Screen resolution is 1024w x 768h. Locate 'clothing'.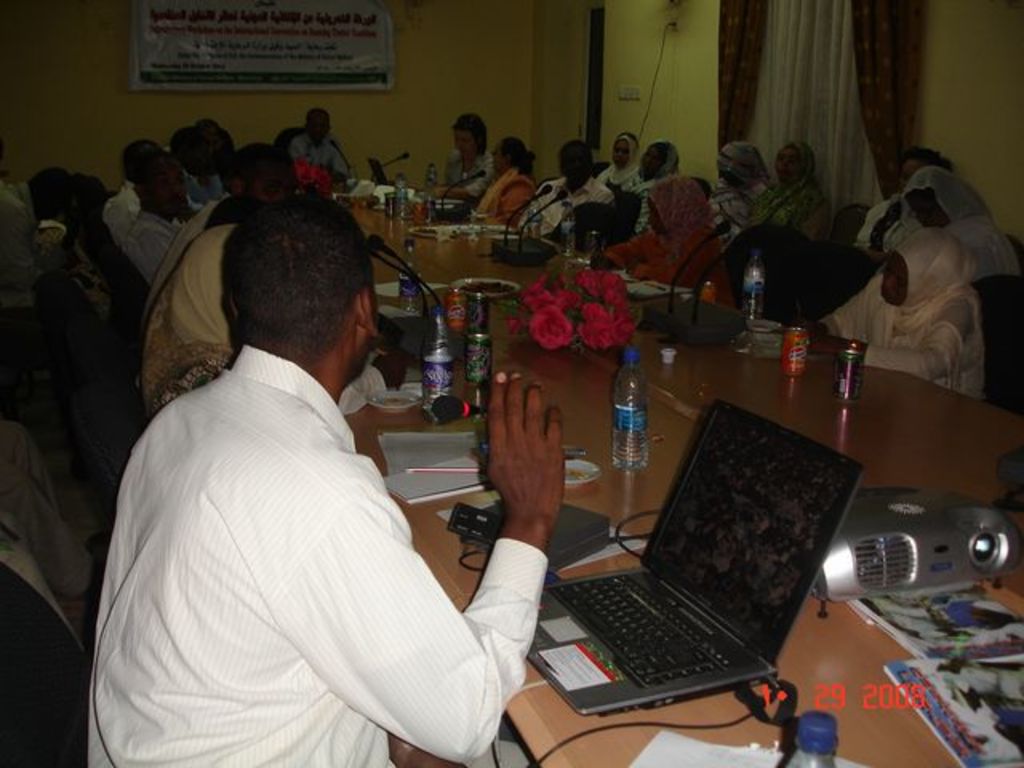
BBox(123, 206, 174, 277).
